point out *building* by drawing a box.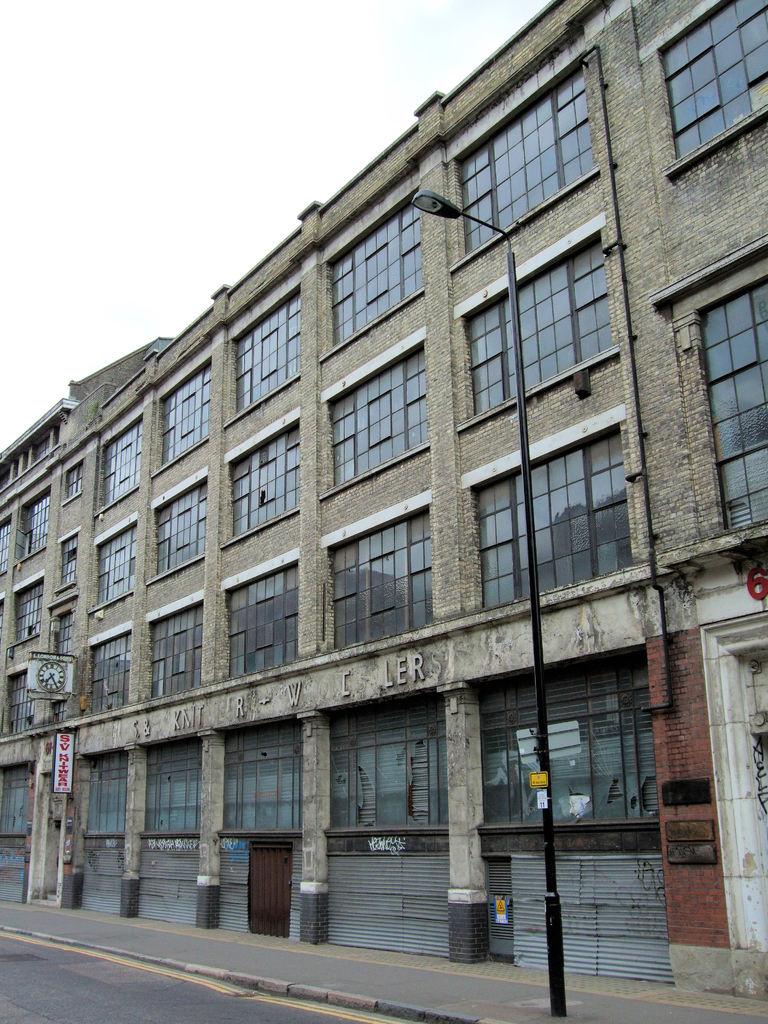
BBox(0, 0, 767, 998).
